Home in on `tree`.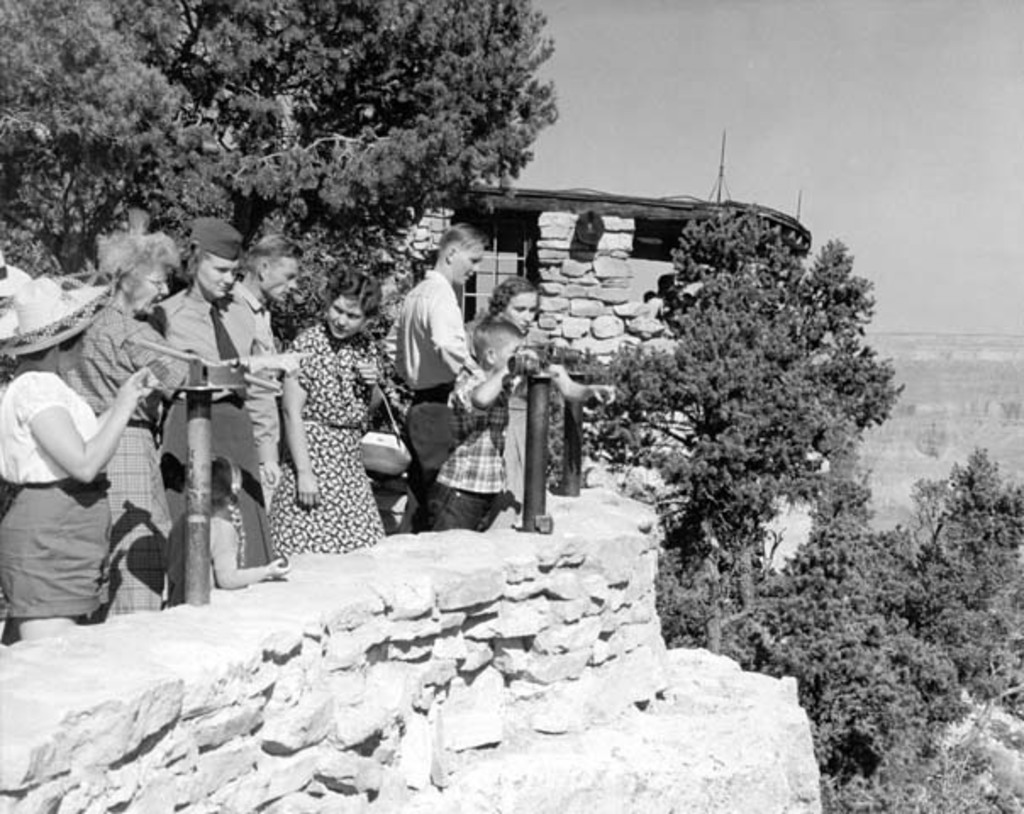
Homed in at box=[605, 192, 900, 636].
